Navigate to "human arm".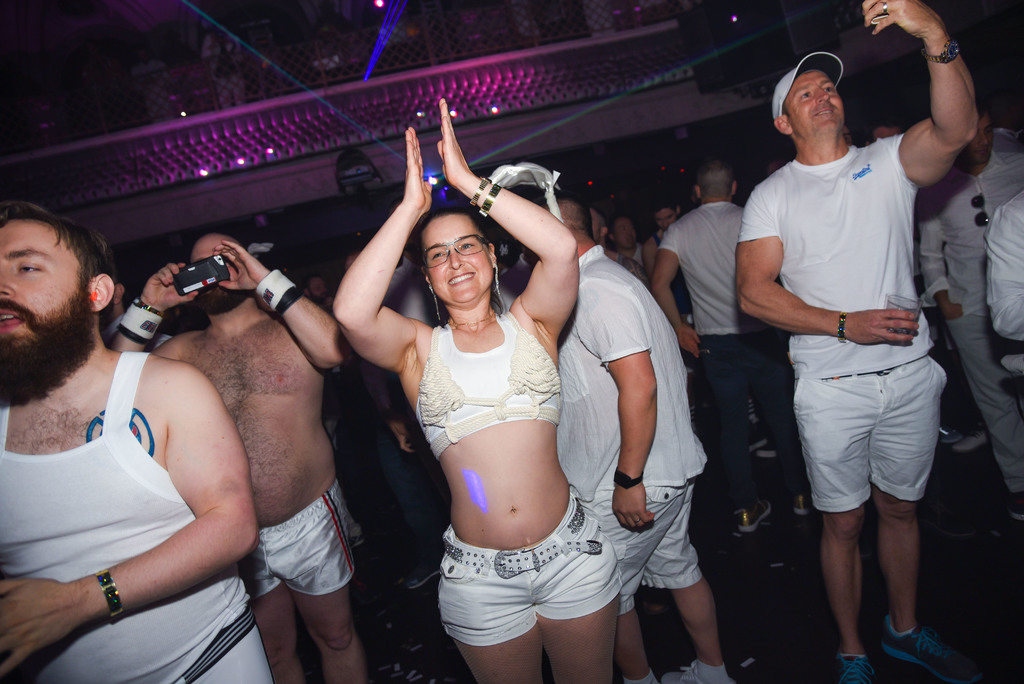
Navigation target: bbox=(856, 0, 992, 191).
